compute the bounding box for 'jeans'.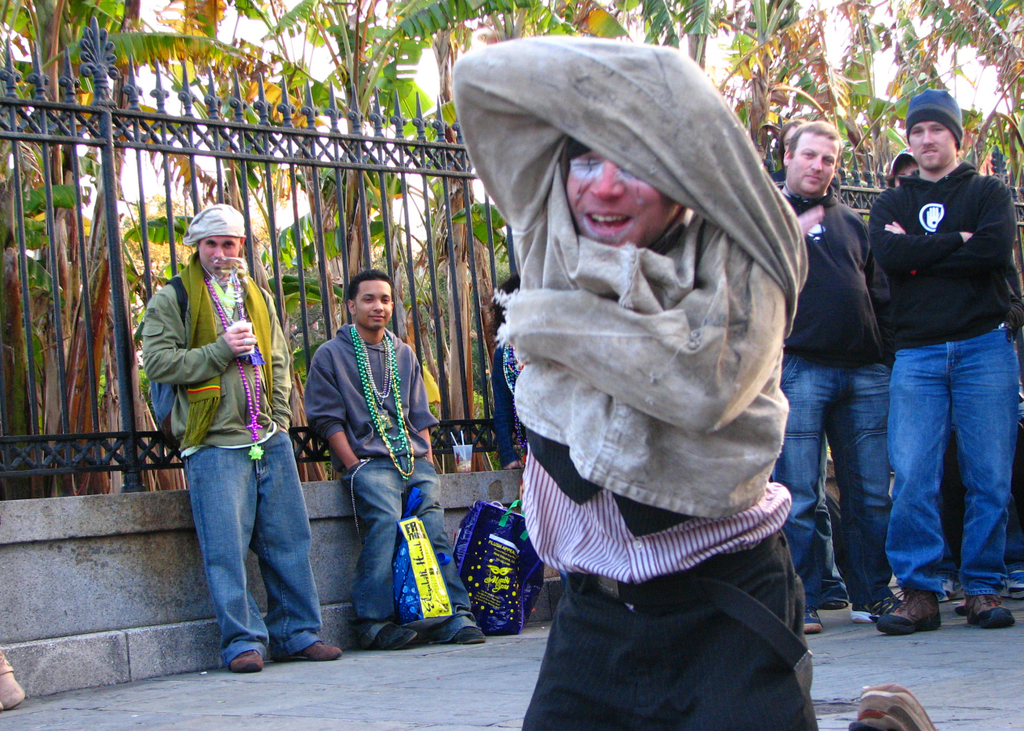
{"x1": 880, "y1": 316, "x2": 1021, "y2": 601}.
